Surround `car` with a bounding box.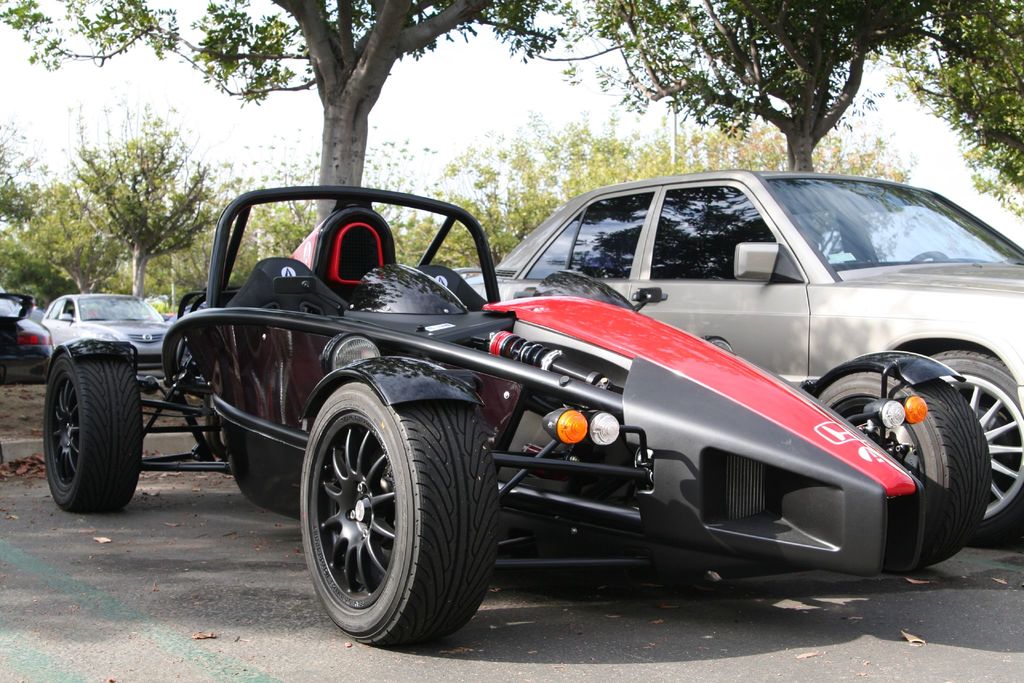
(0,288,51,378).
